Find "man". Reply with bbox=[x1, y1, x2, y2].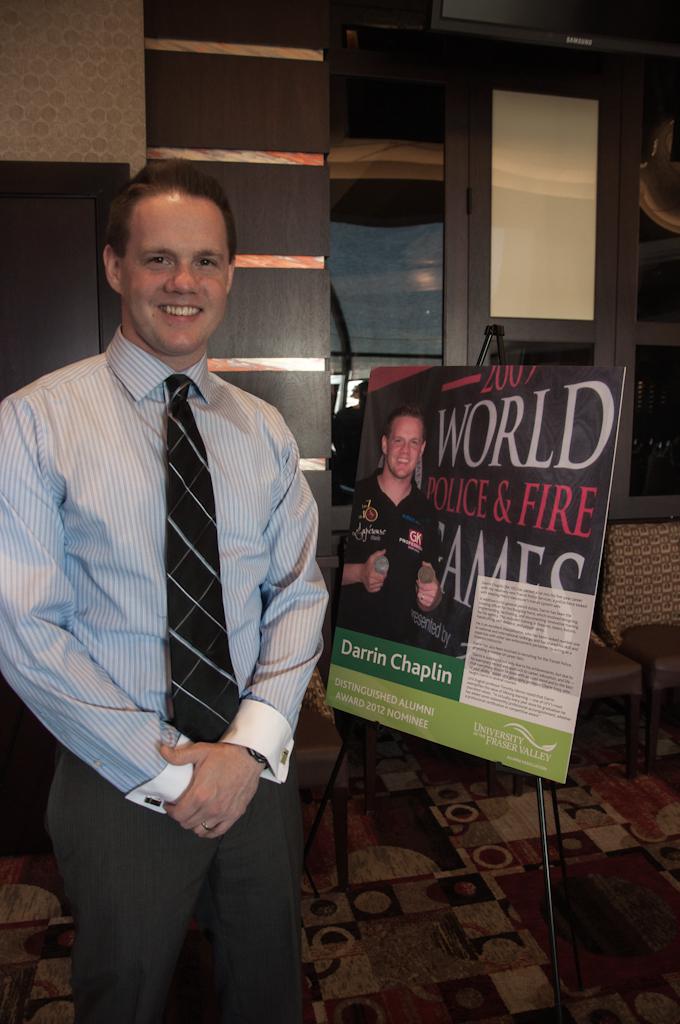
bbox=[336, 396, 449, 642].
